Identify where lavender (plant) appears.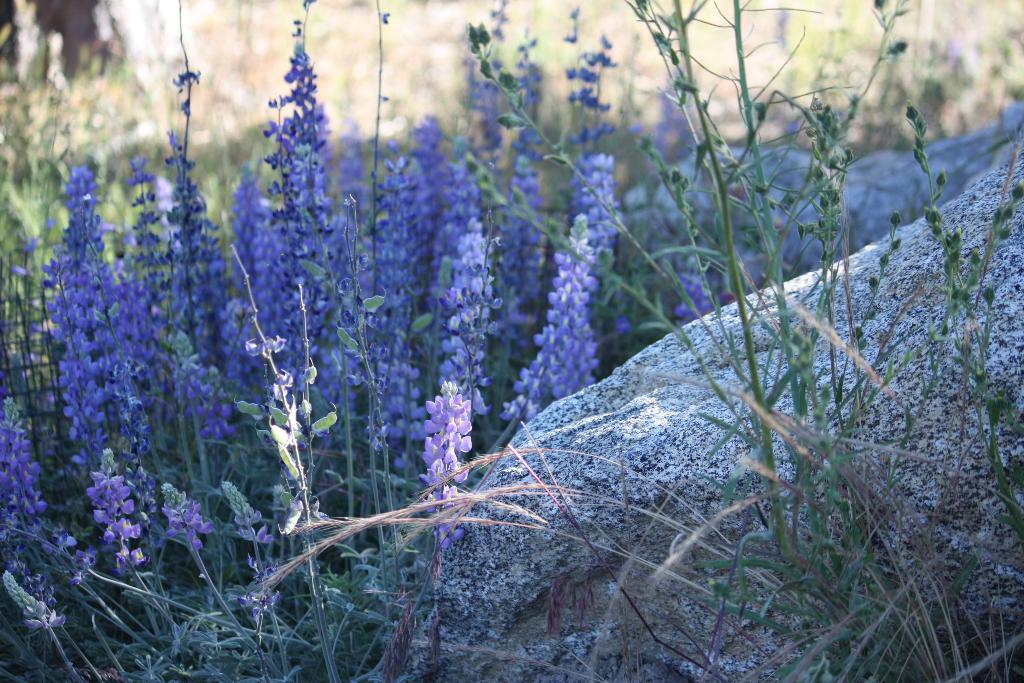
Appears at rect(218, 169, 268, 355).
